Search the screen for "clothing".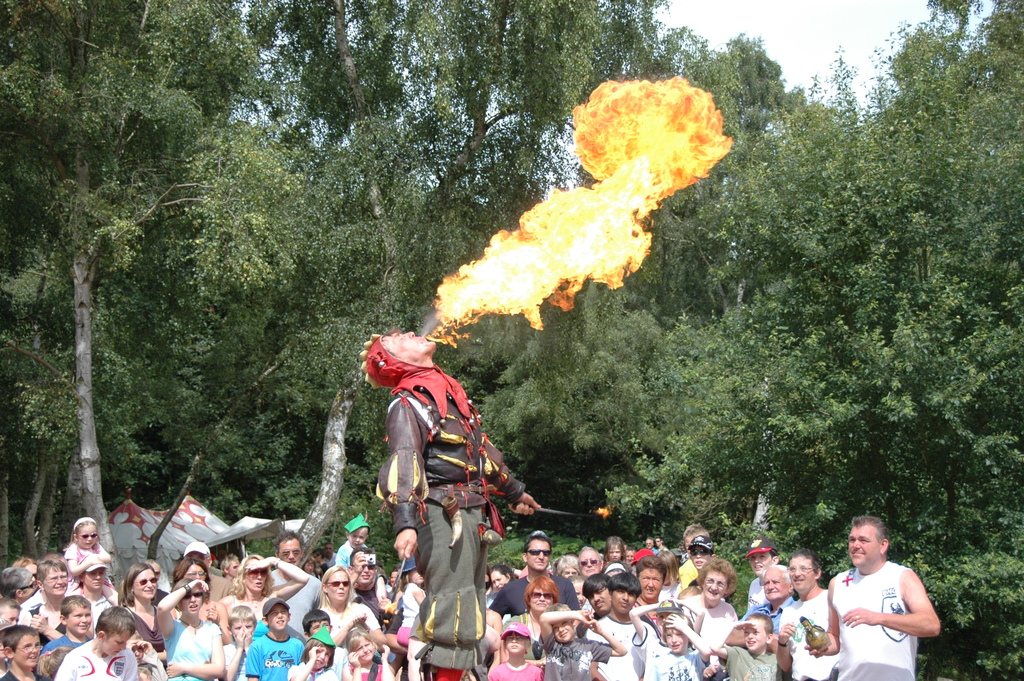
Found at (246, 636, 307, 680).
